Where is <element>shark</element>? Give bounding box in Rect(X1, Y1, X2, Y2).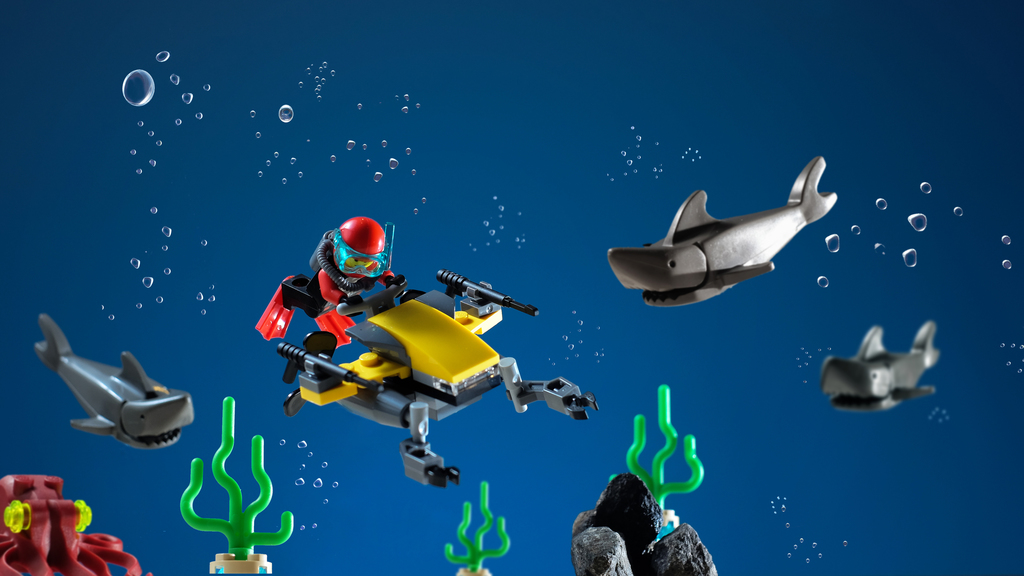
Rect(33, 303, 194, 448).
